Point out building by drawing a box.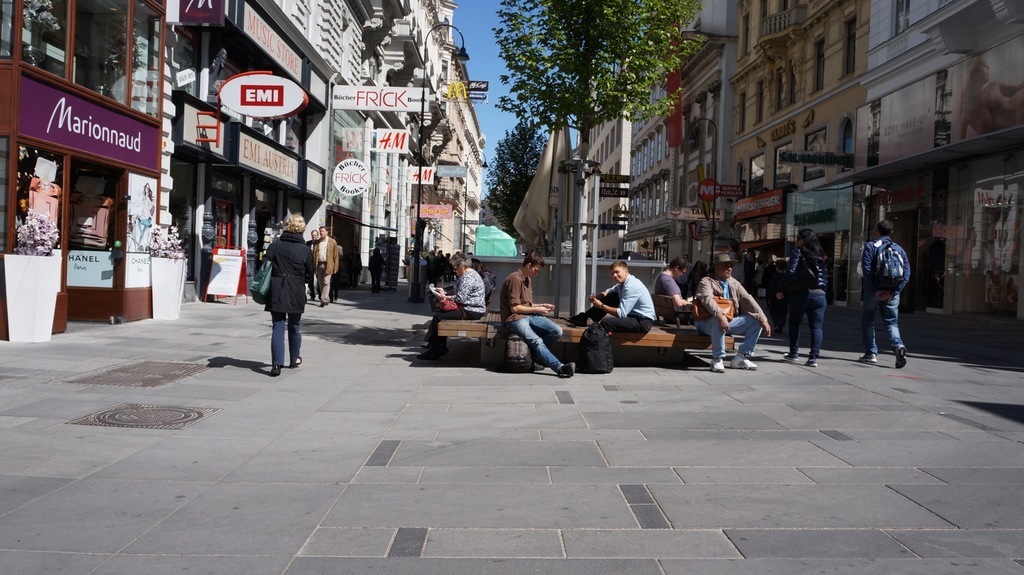
l=673, t=3, r=742, b=281.
